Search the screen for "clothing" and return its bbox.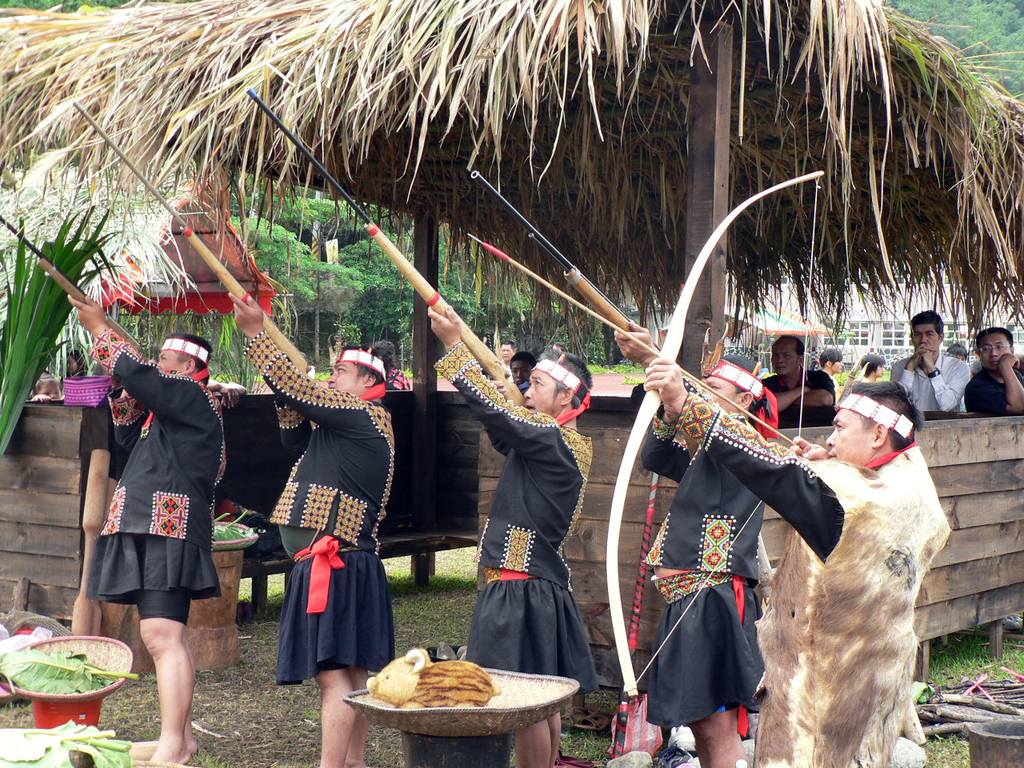
Found: {"x1": 666, "y1": 386, "x2": 946, "y2": 767}.
